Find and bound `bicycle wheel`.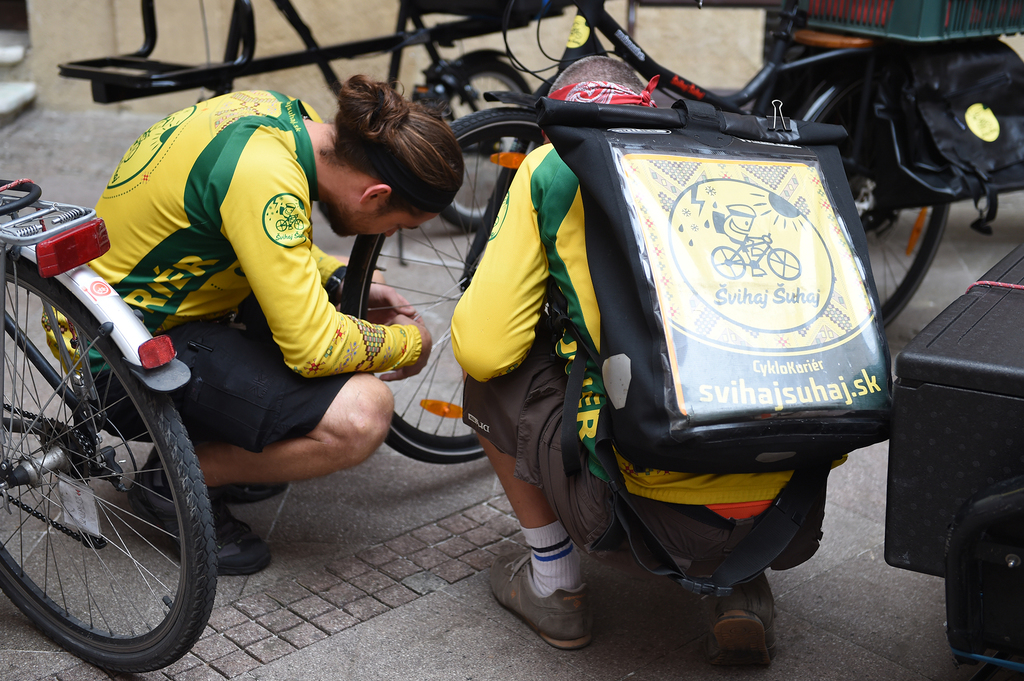
Bound: <bbox>434, 62, 529, 232</bbox>.
